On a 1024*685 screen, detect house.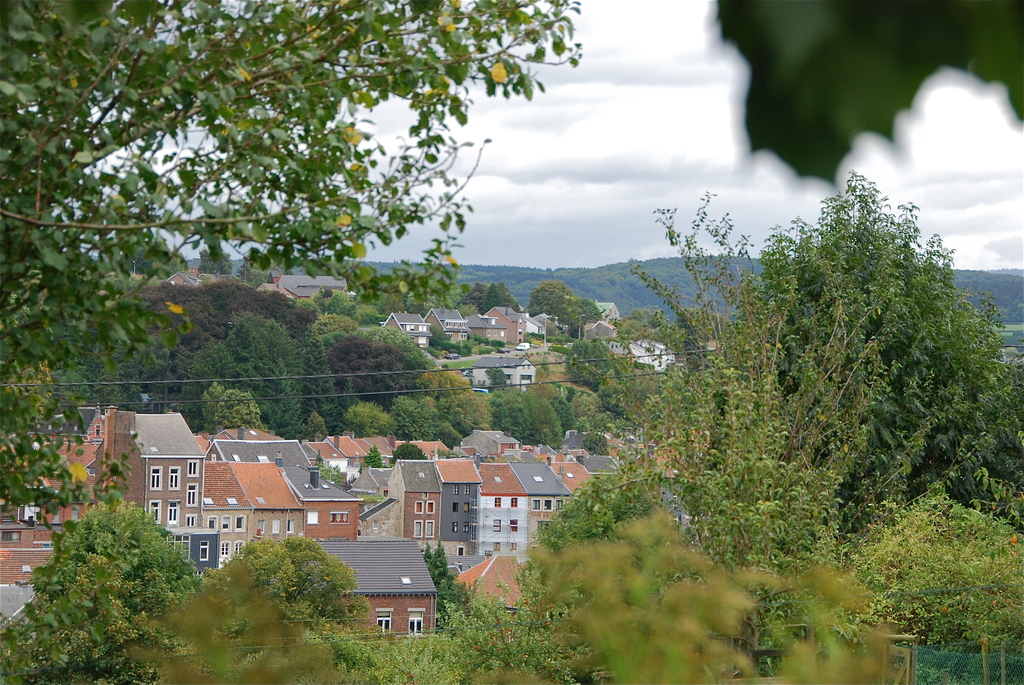
rect(0, 514, 83, 589).
